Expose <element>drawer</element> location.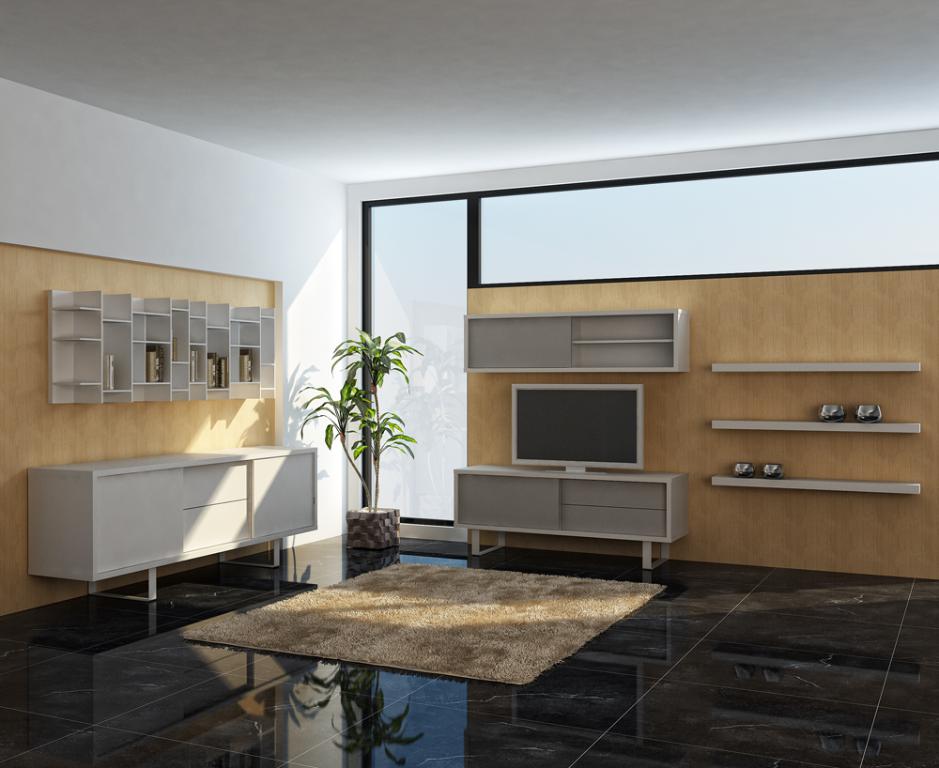
Exposed at <region>561, 481, 661, 507</region>.
